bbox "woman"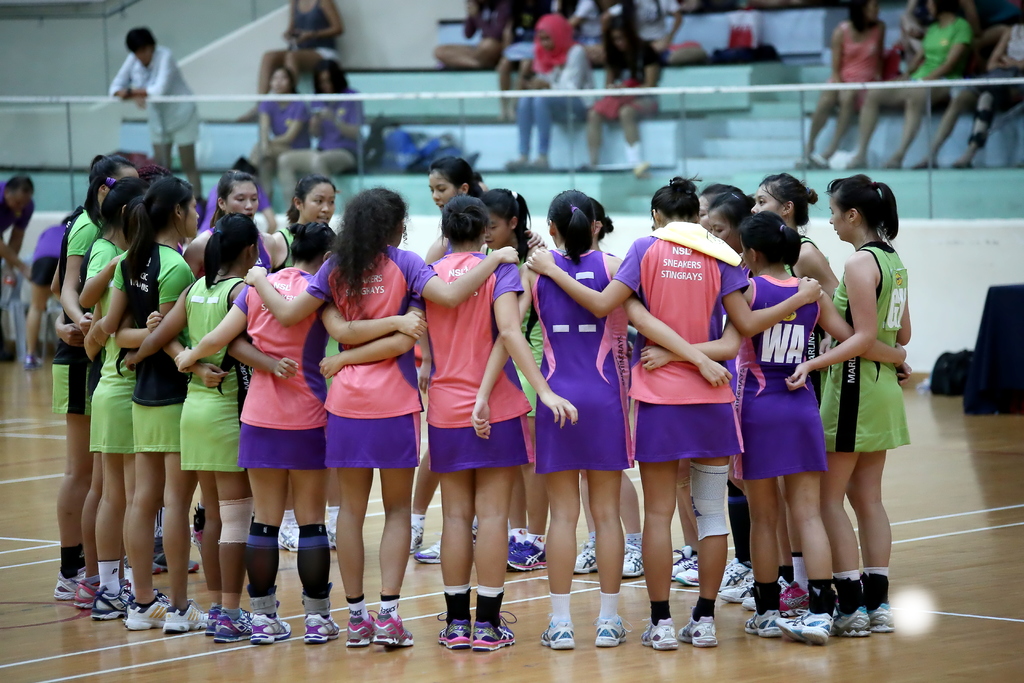
rect(803, 0, 885, 162)
